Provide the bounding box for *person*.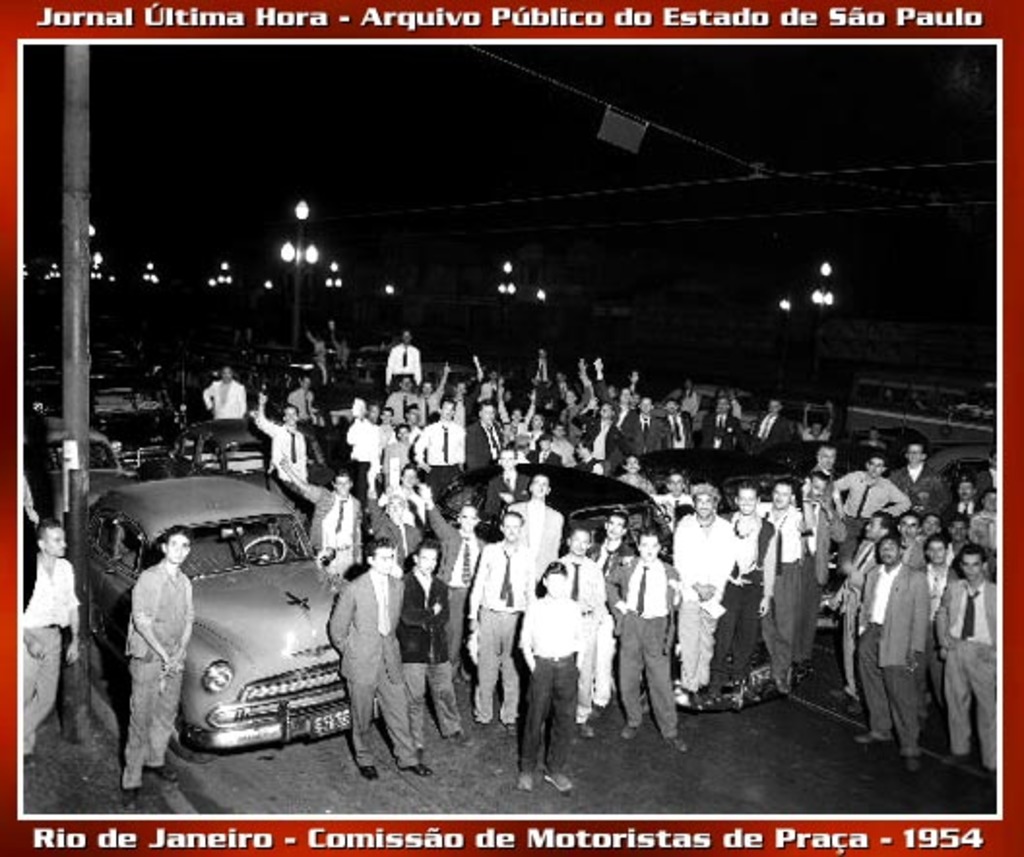
(x1=314, y1=535, x2=413, y2=781).
